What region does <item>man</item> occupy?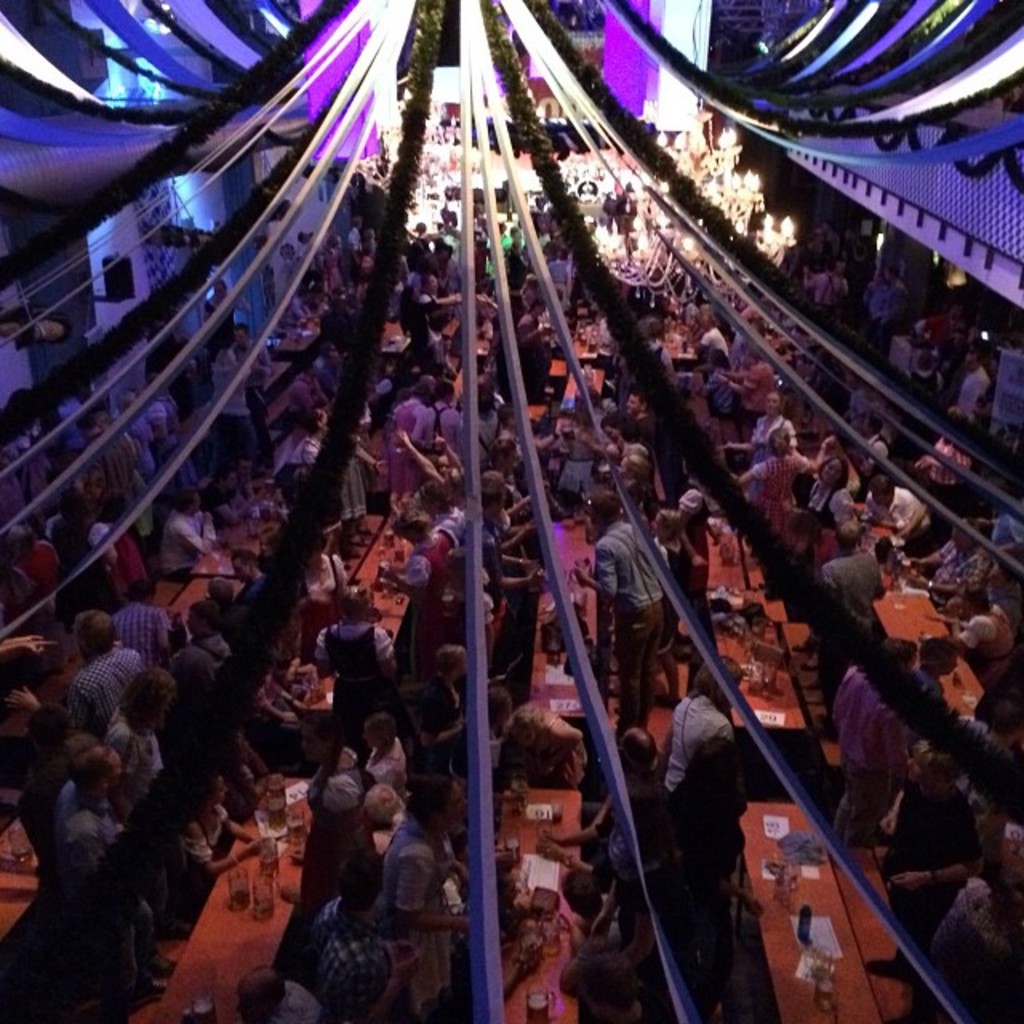
[x1=576, y1=493, x2=672, y2=738].
